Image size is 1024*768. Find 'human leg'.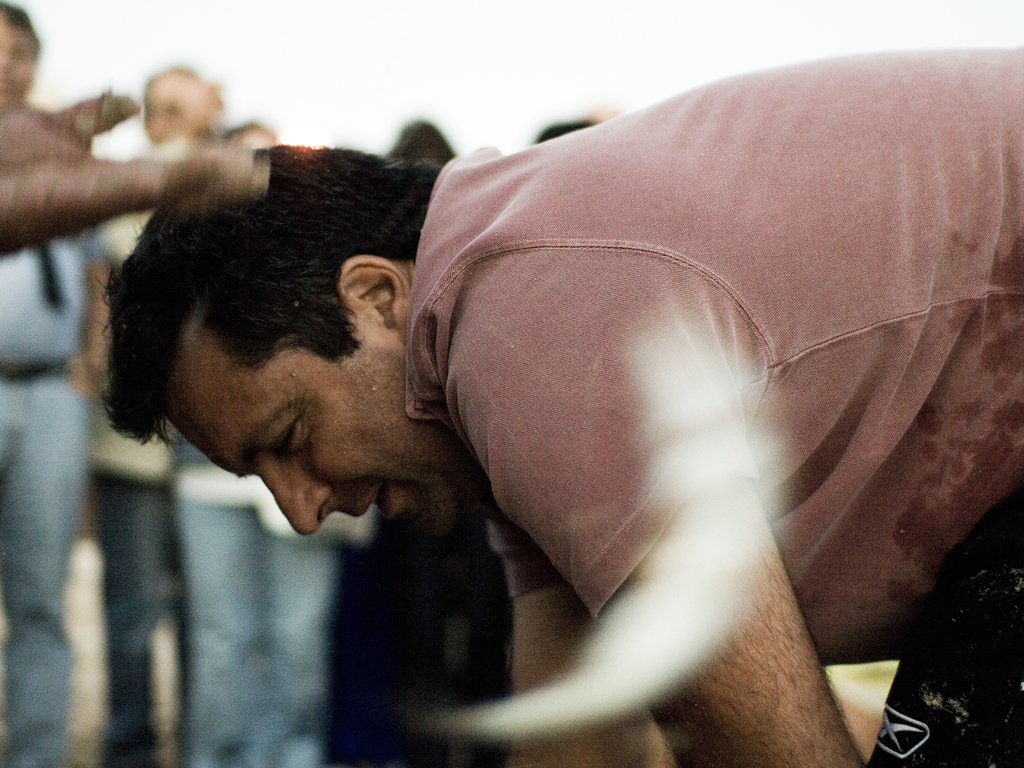
[x1=94, y1=473, x2=170, y2=767].
